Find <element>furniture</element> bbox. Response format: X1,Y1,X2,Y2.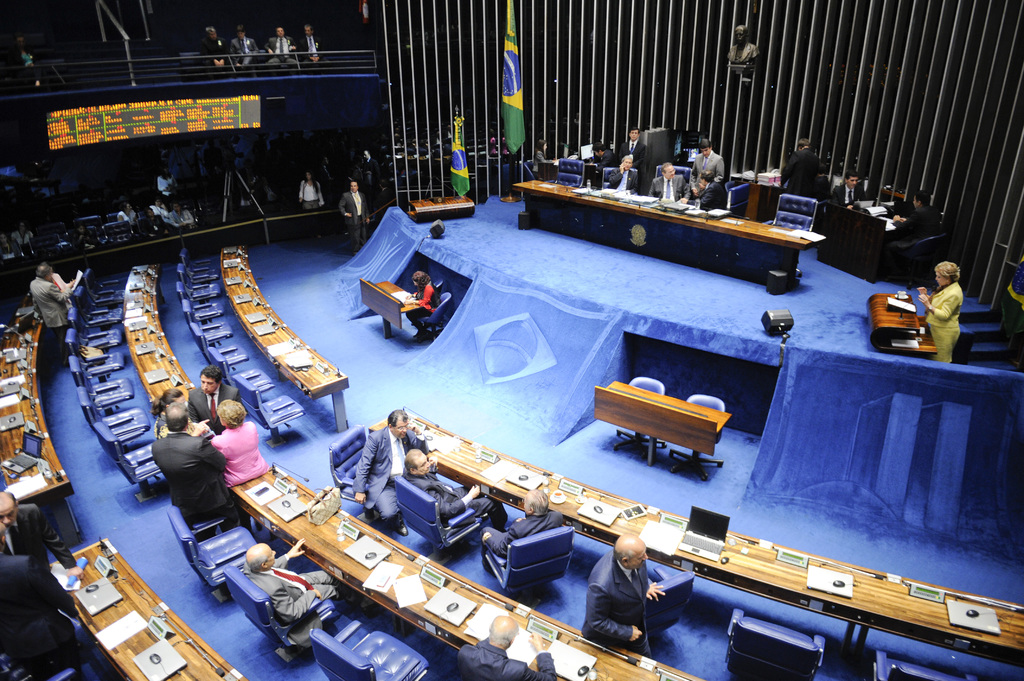
371,410,1023,669.
